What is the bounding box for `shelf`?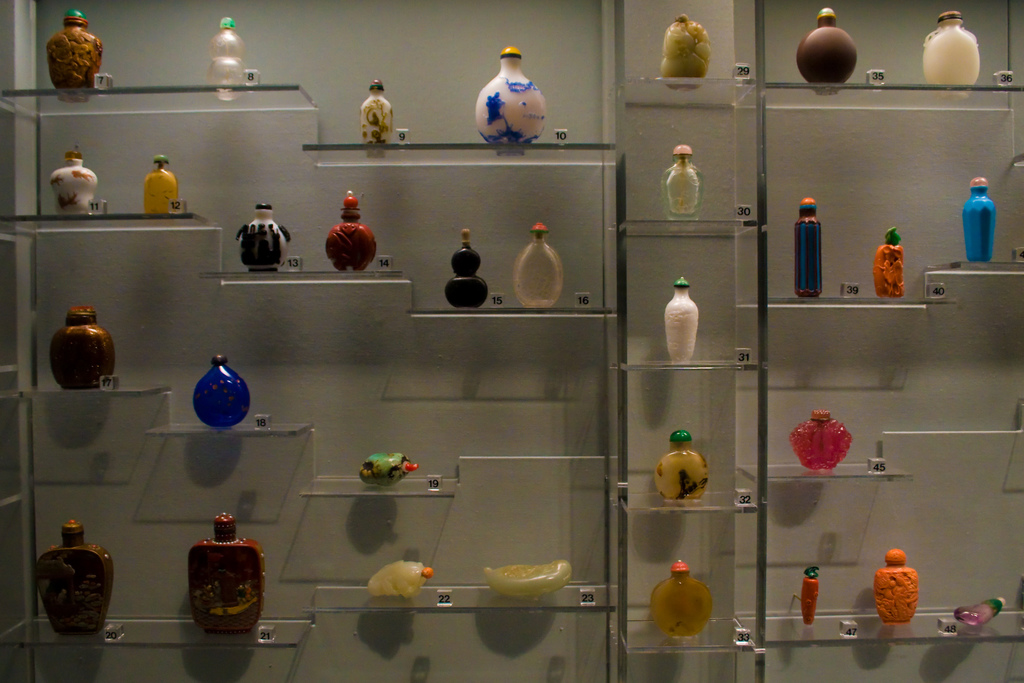
(x1=740, y1=199, x2=923, y2=306).
